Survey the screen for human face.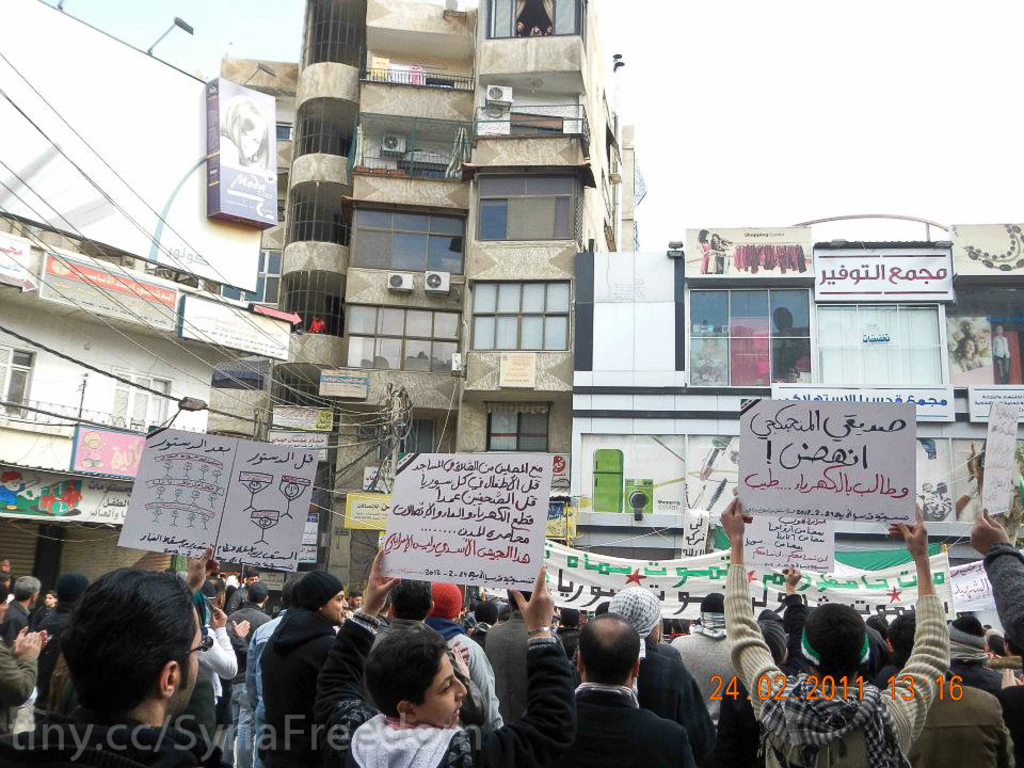
Survey found: bbox=[322, 585, 347, 621].
